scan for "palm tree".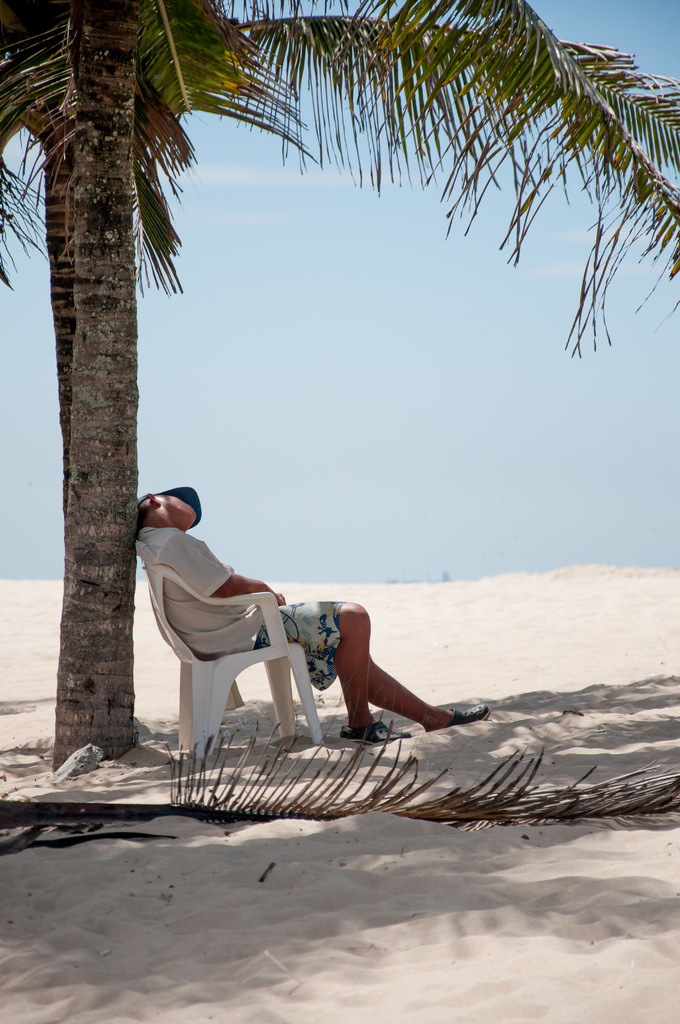
Scan result: <bbox>0, 0, 679, 773</bbox>.
